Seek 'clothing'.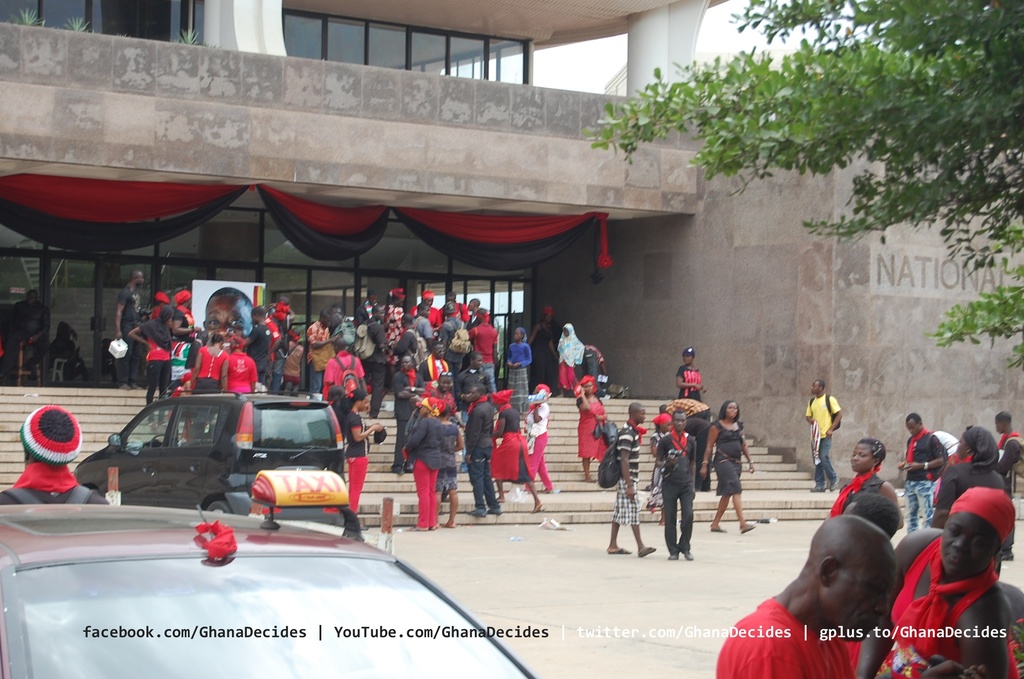
box(467, 403, 507, 505).
